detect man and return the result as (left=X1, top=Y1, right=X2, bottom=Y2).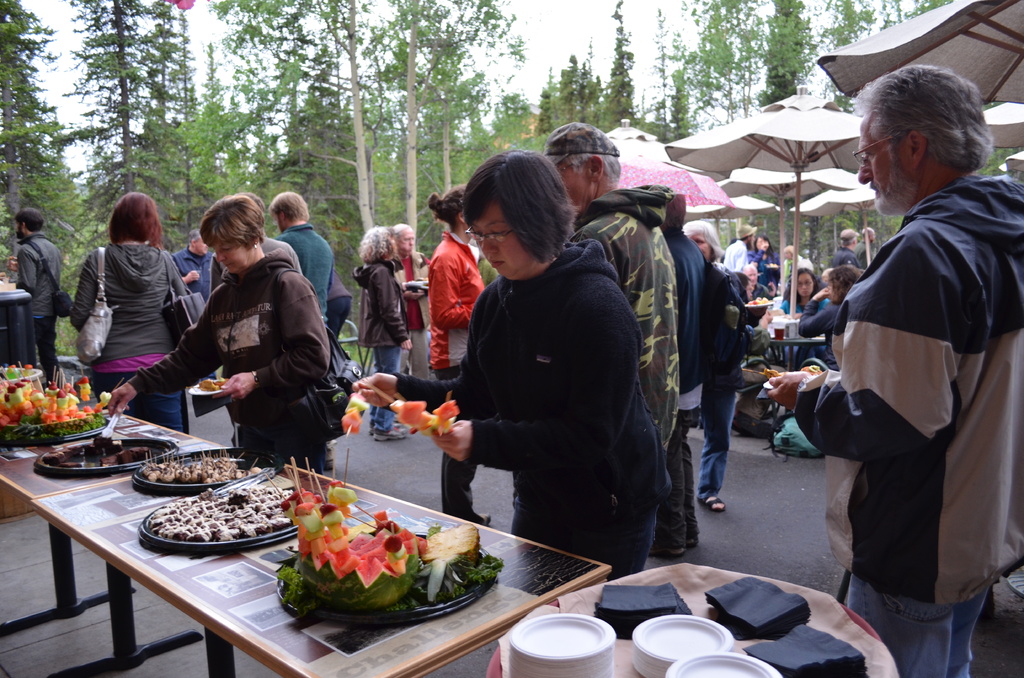
(left=325, top=267, right=351, bottom=350).
